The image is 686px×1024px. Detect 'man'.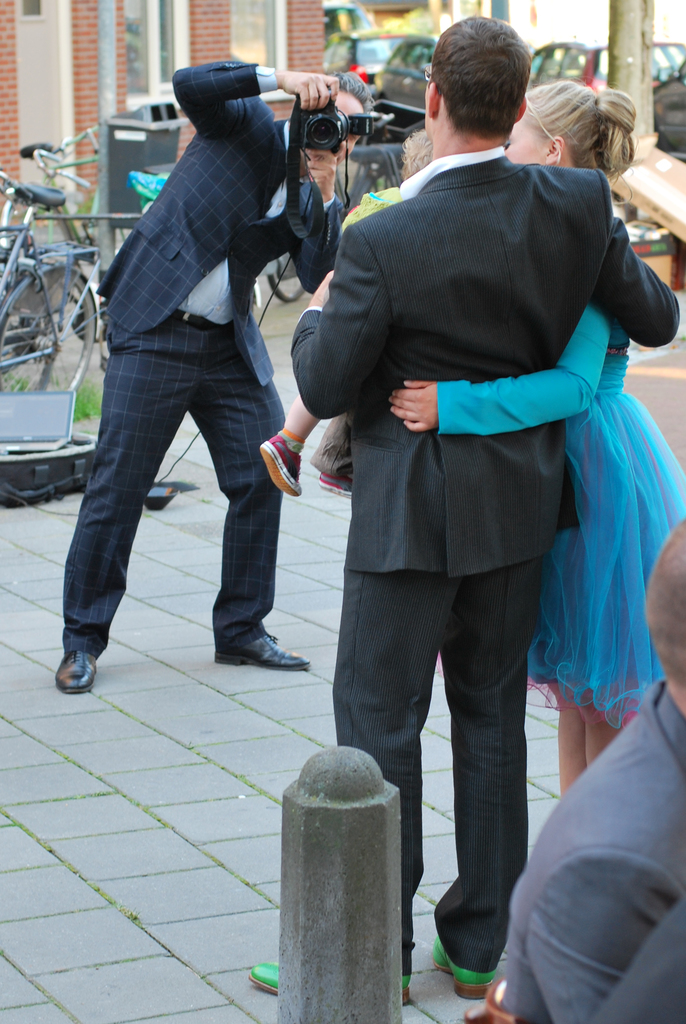
Detection: rect(505, 516, 685, 1022).
